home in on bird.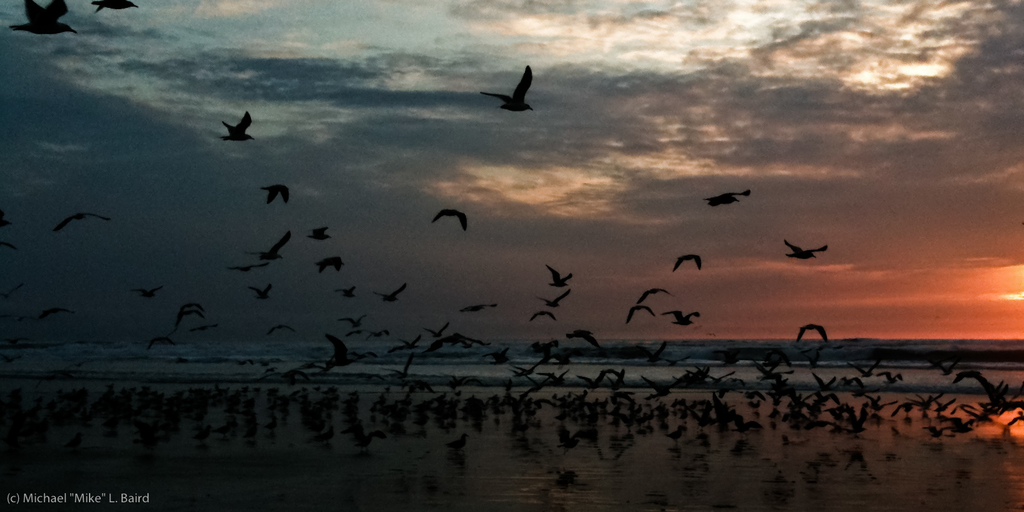
Homed in at l=456, t=301, r=498, b=313.
